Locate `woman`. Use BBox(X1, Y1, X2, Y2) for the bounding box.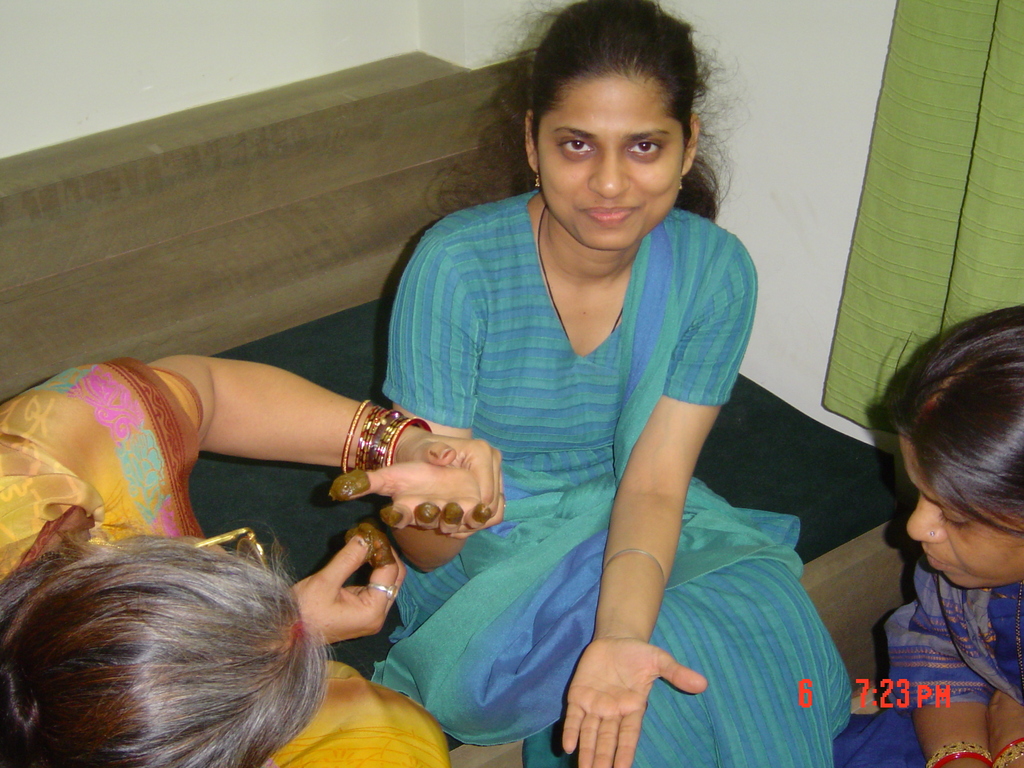
BBox(834, 303, 1023, 767).
